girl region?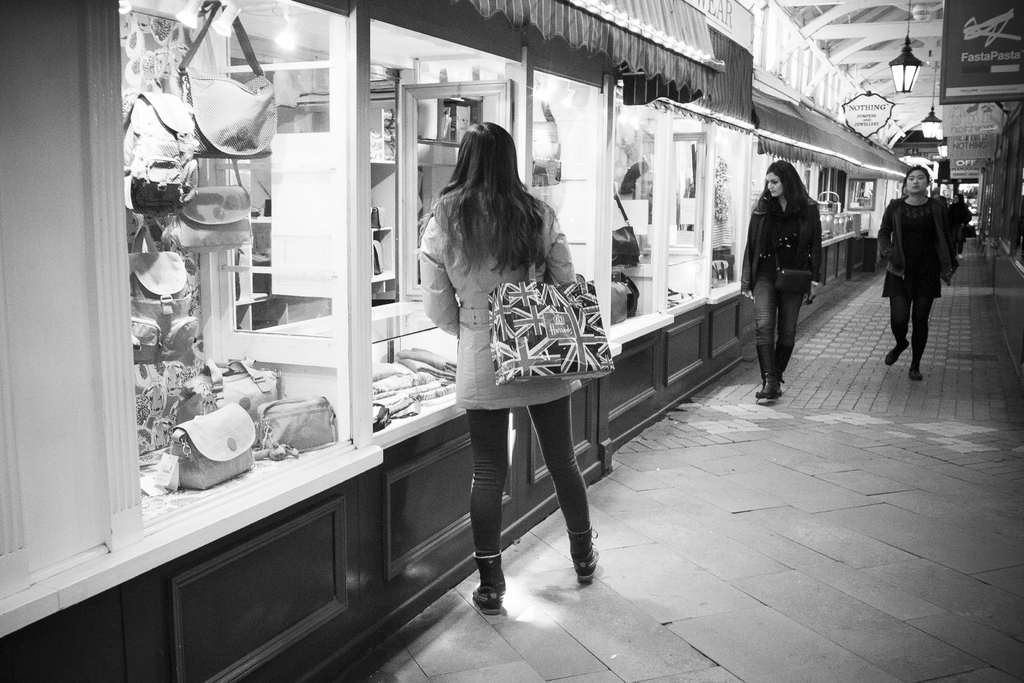
879:161:960:384
